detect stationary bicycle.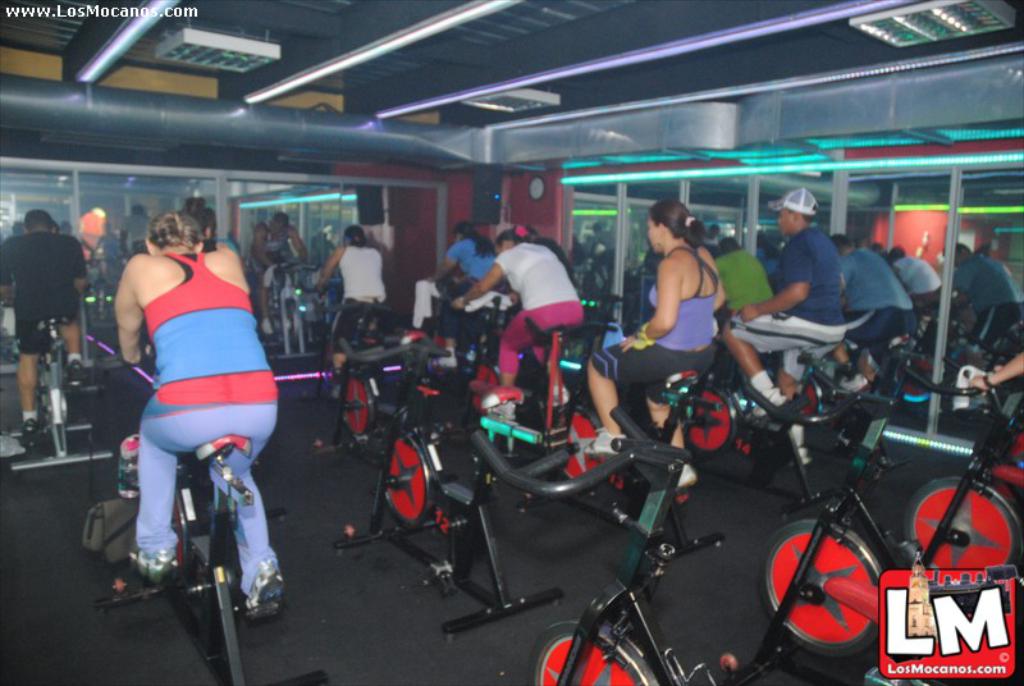
Detected at [5, 311, 116, 477].
